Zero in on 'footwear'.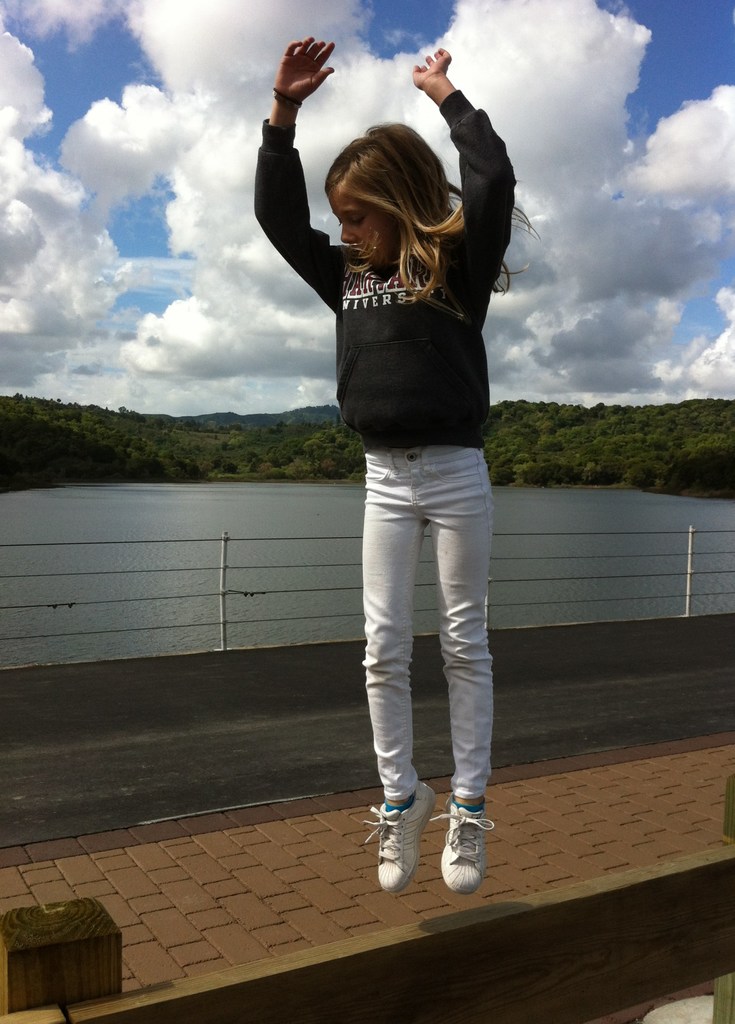
Zeroed in: {"x1": 430, "y1": 796, "x2": 496, "y2": 900}.
